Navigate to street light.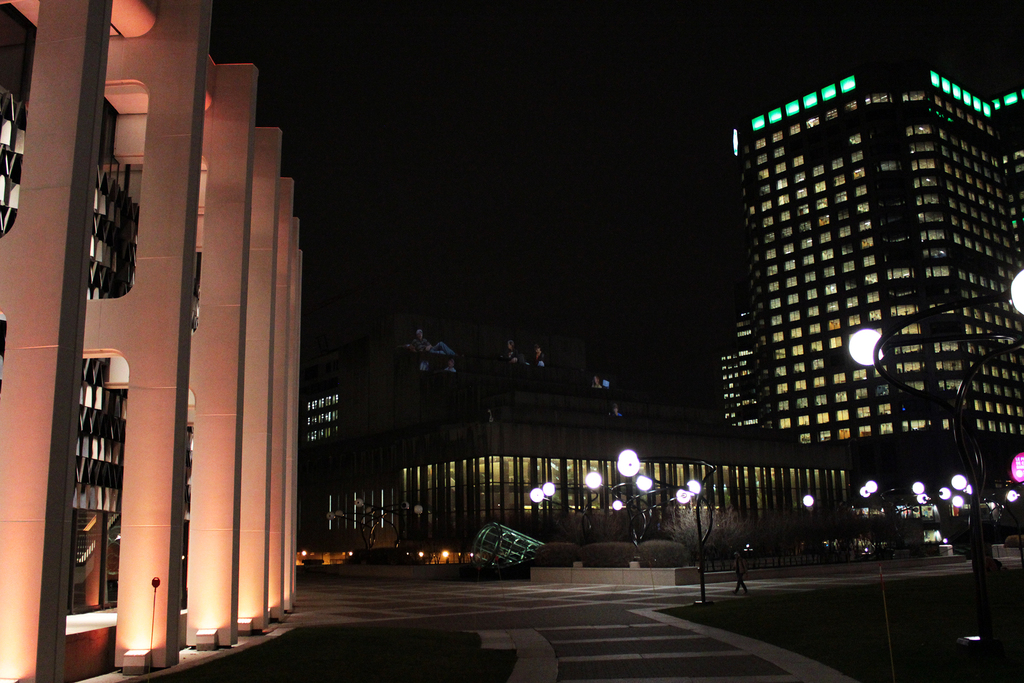
Navigation target: pyautogui.locateOnScreen(530, 467, 606, 546).
